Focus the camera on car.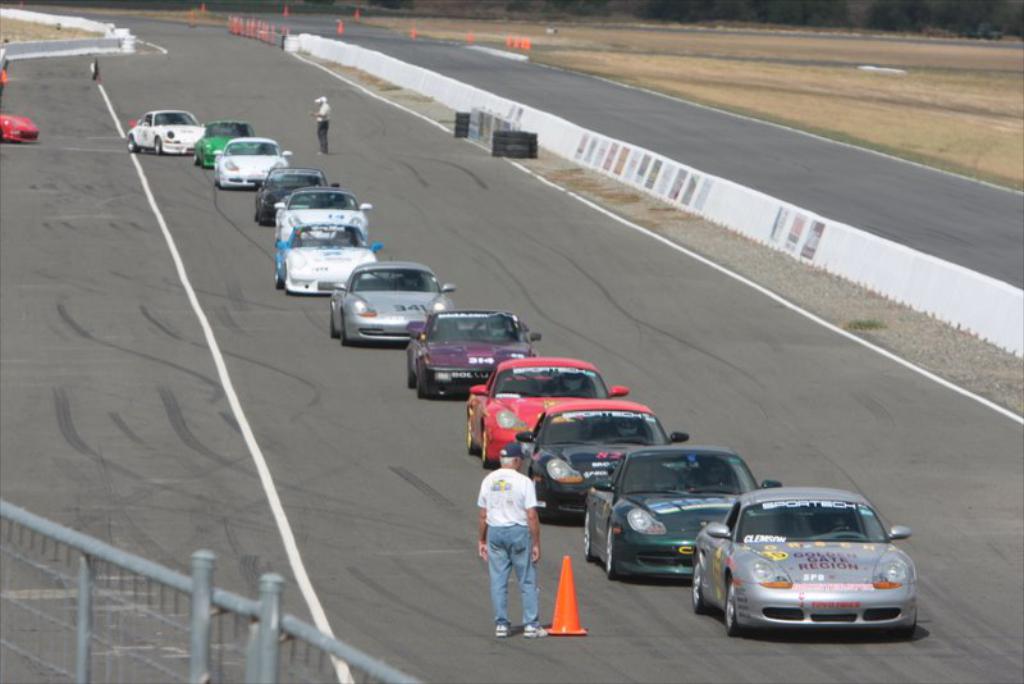
Focus region: box=[192, 110, 255, 169].
